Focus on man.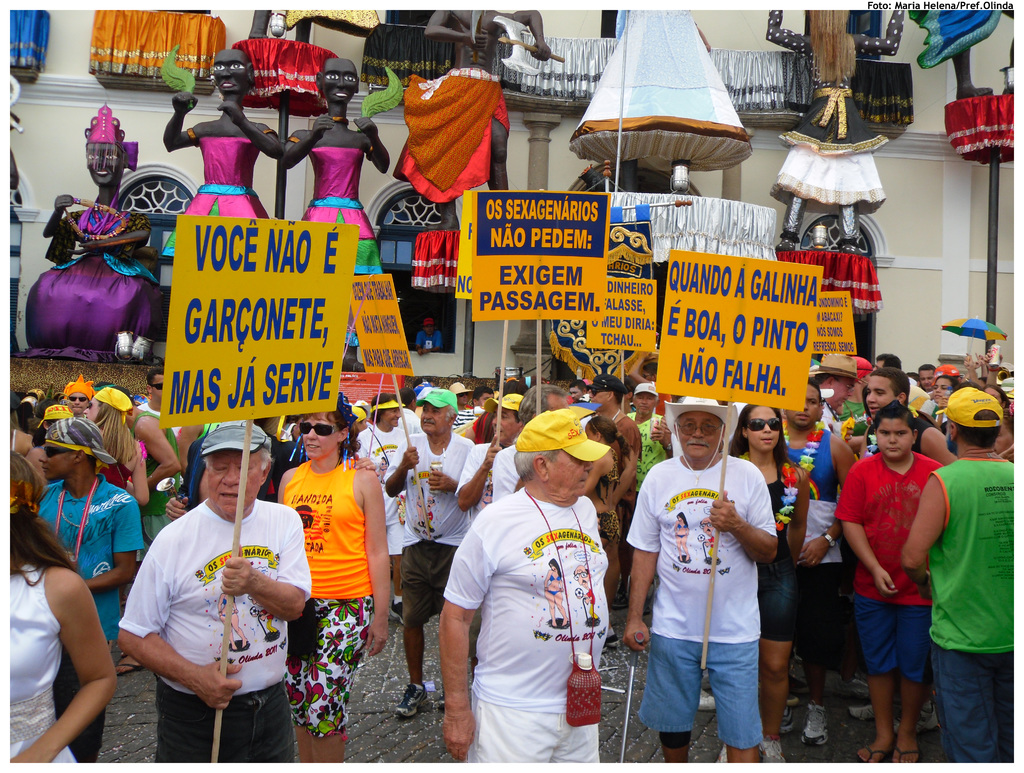
Focused at <box>569,381,588,402</box>.
